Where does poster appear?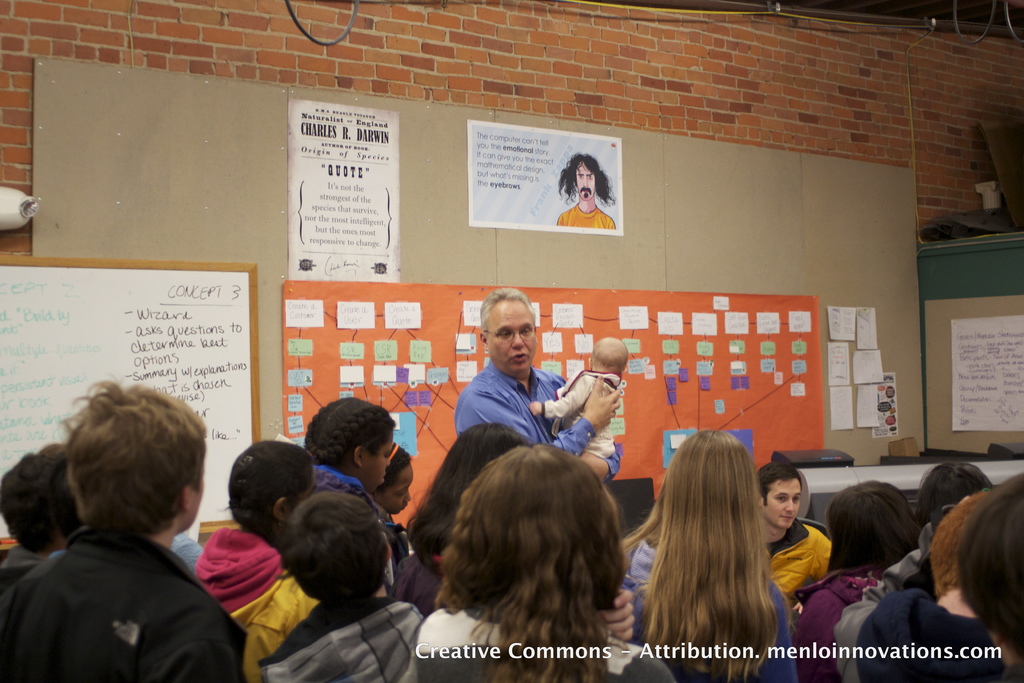
Appears at box=[285, 97, 397, 284].
